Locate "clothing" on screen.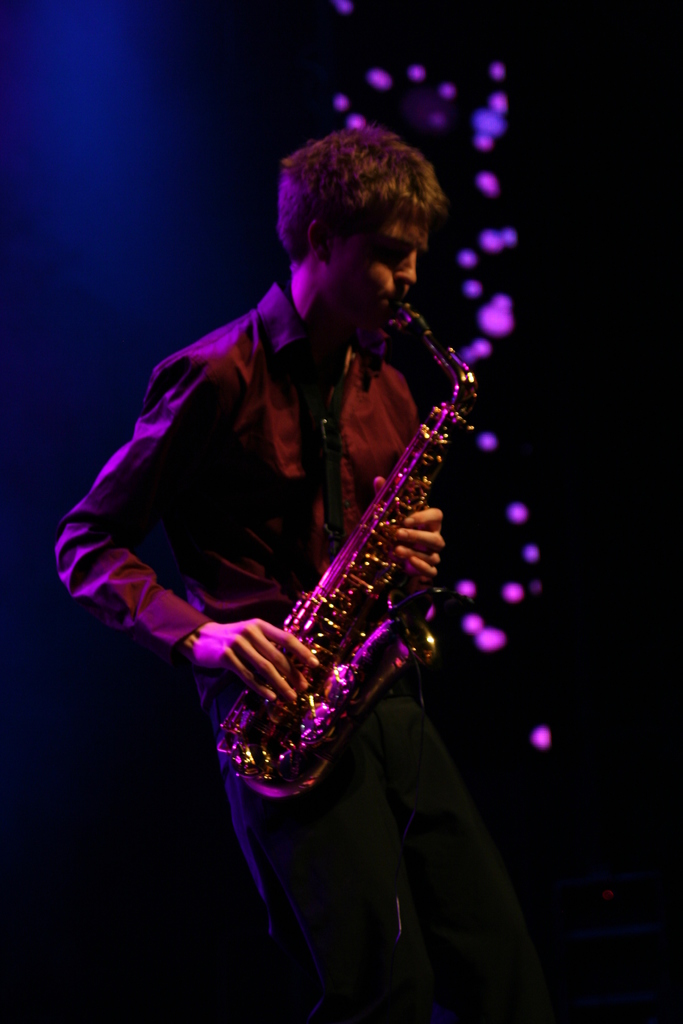
On screen at [54,285,523,1023].
